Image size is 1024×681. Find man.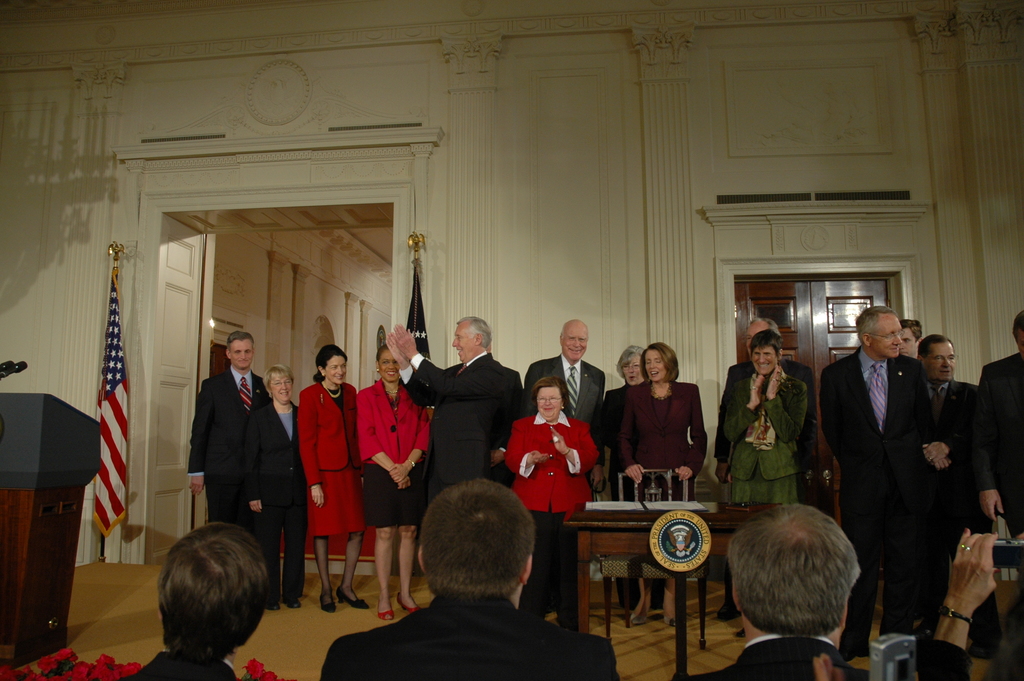
crop(977, 307, 1023, 545).
